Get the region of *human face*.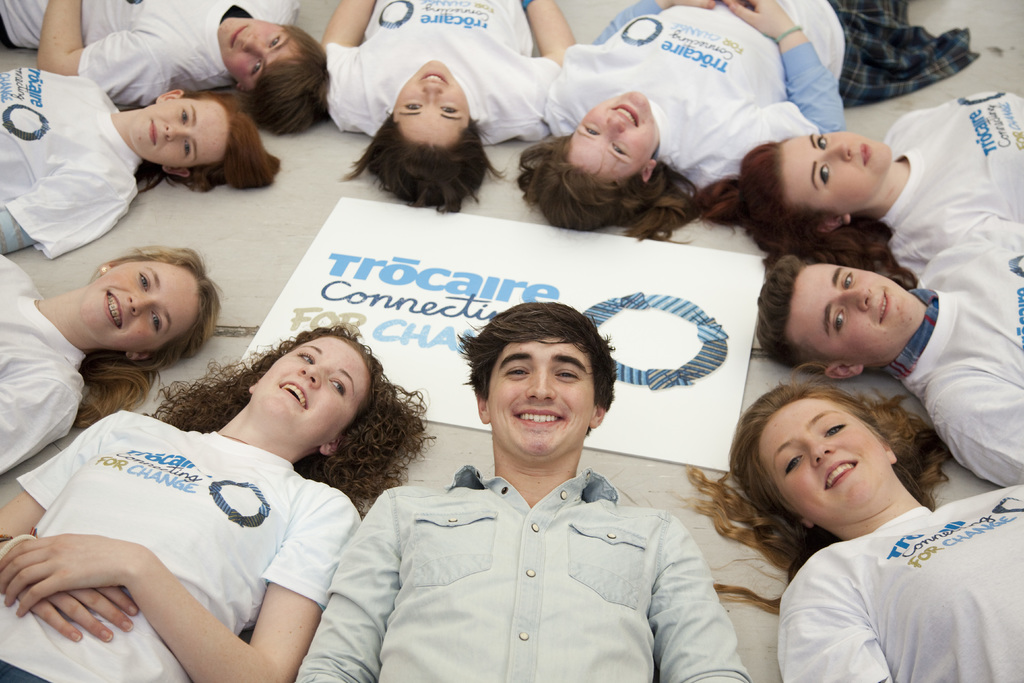
756, 399, 890, 520.
